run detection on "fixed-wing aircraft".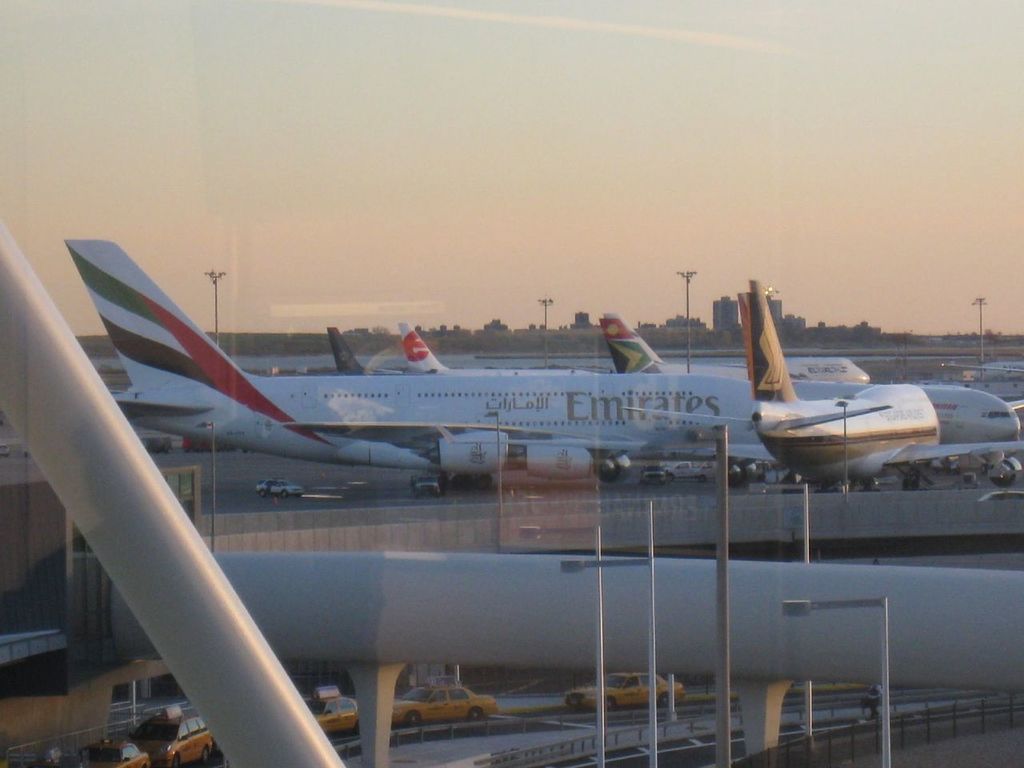
Result: x1=610, y1=267, x2=1023, y2=494.
